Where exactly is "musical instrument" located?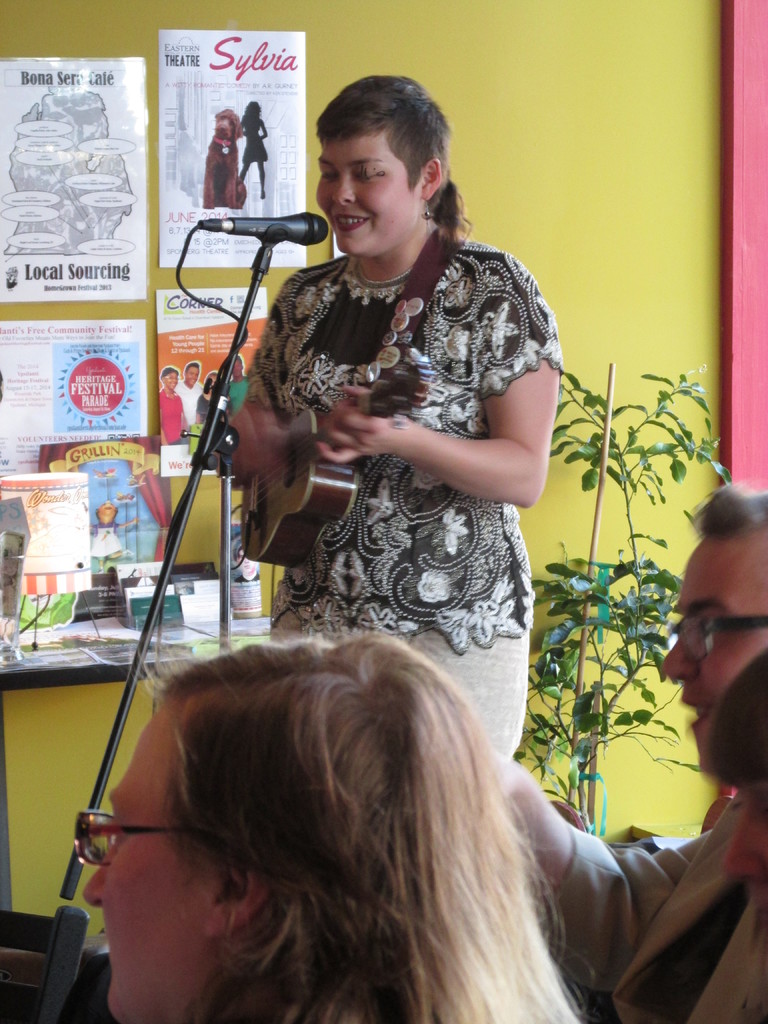
Its bounding box is x1=224, y1=362, x2=430, y2=568.
